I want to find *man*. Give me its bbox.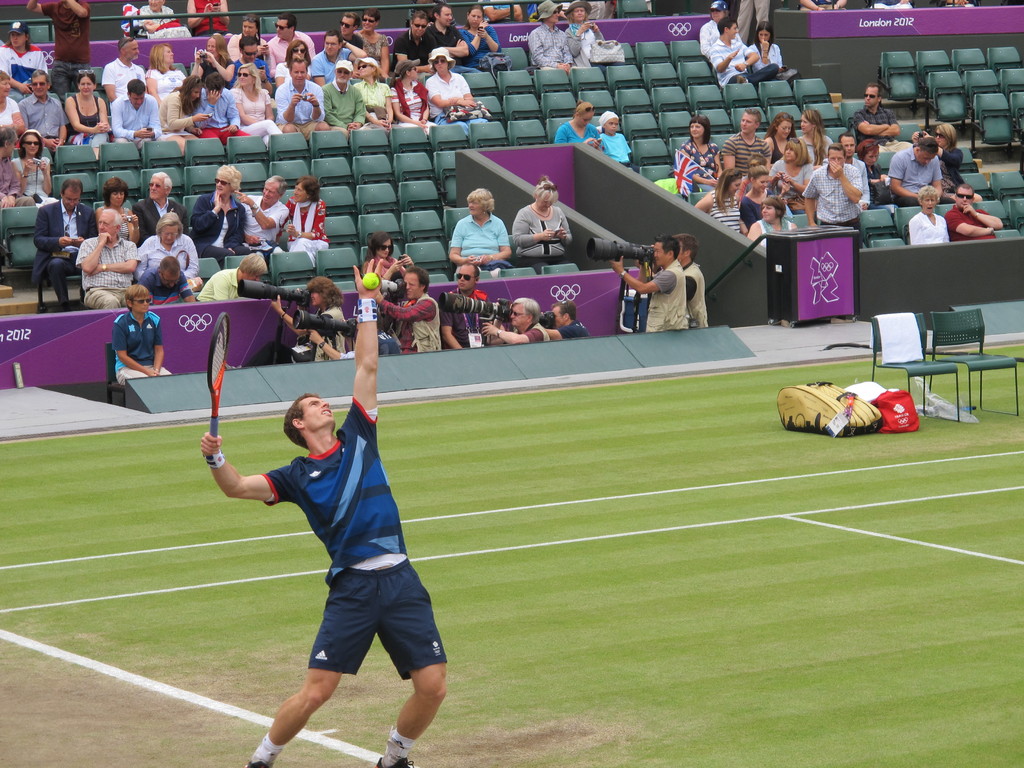
left=531, top=0, right=571, bottom=75.
